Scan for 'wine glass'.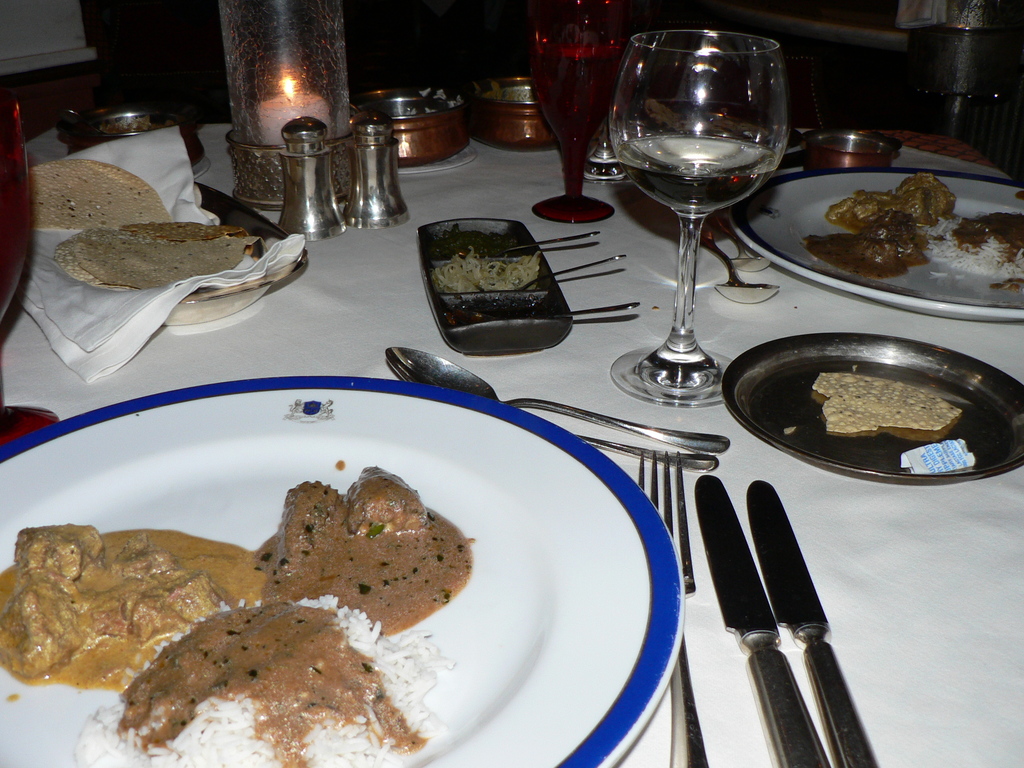
Scan result: 598/22/802/406.
